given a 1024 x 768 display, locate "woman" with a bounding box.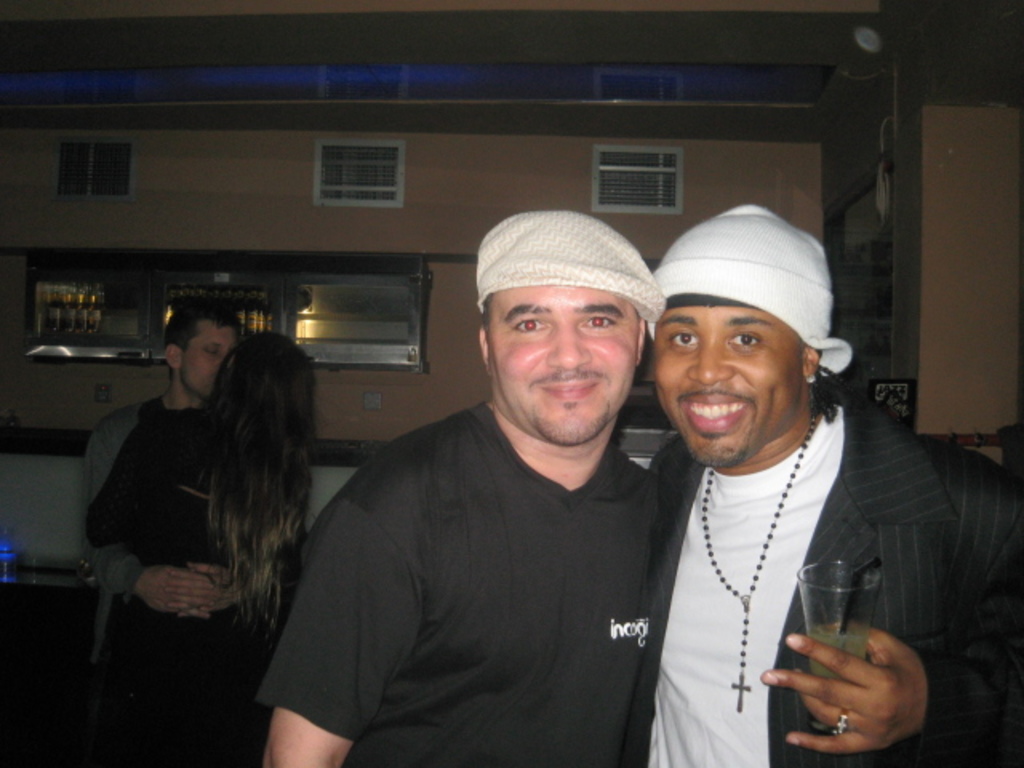
Located: rect(74, 328, 314, 766).
